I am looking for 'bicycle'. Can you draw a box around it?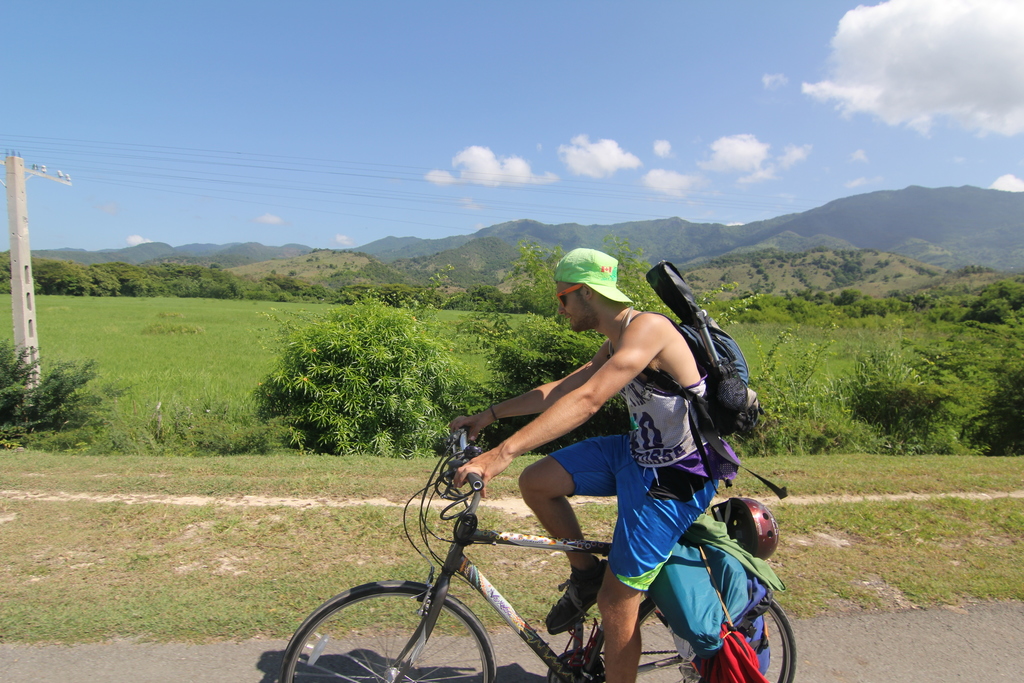
Sure, the bounding box is 281/429/797/682.
